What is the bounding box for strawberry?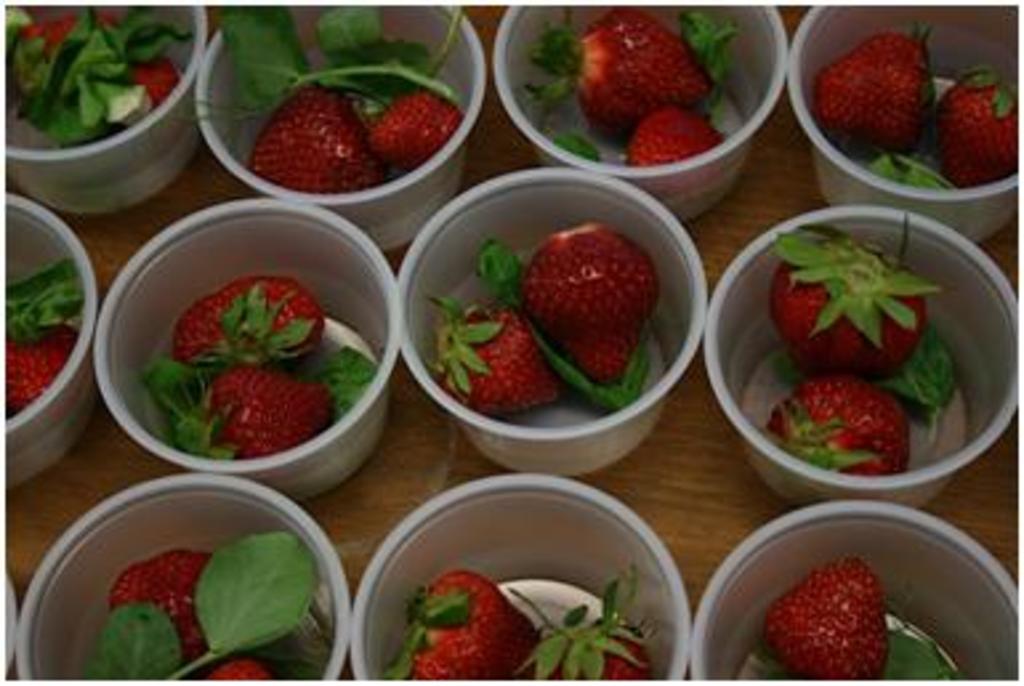
{"left": 96, "top": 16, "right": 189, "bottom": 136}.
